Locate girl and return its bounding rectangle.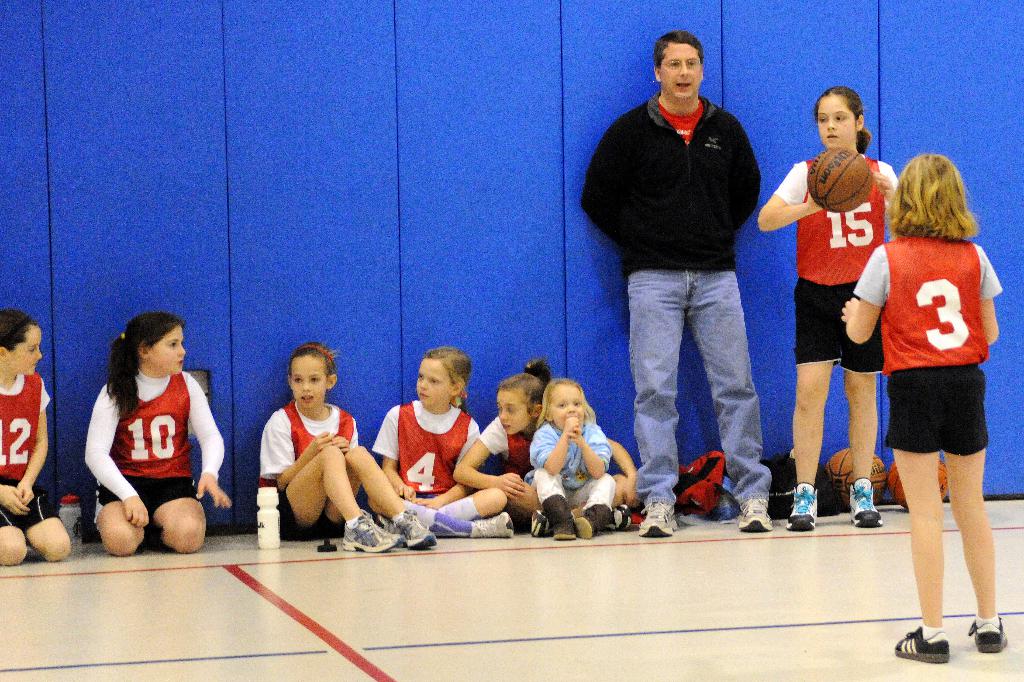
left=842, top=150, right=1008, bottom=662.
